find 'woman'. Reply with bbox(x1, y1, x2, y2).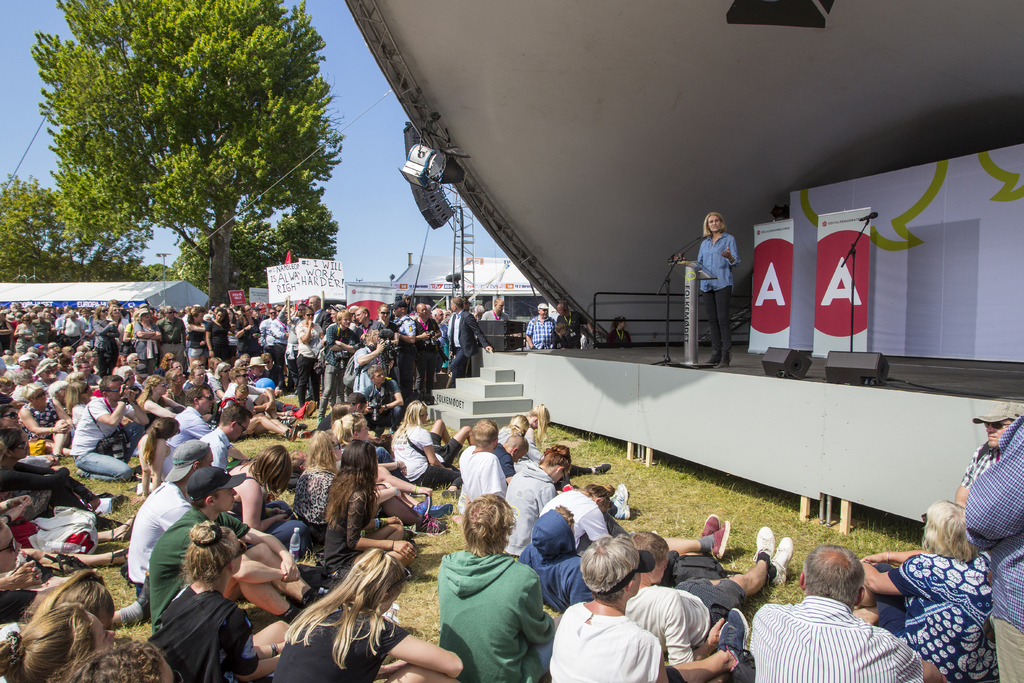
bbox(185, 306, 206, 367).
